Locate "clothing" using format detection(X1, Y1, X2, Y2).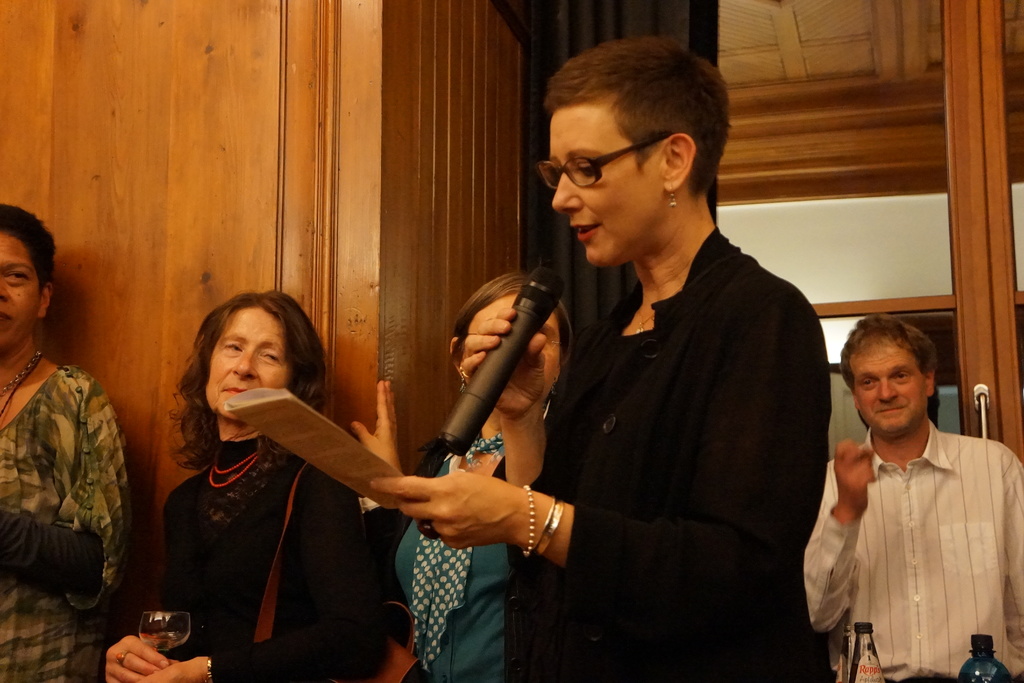
detection(388, 443, 503, 682).
